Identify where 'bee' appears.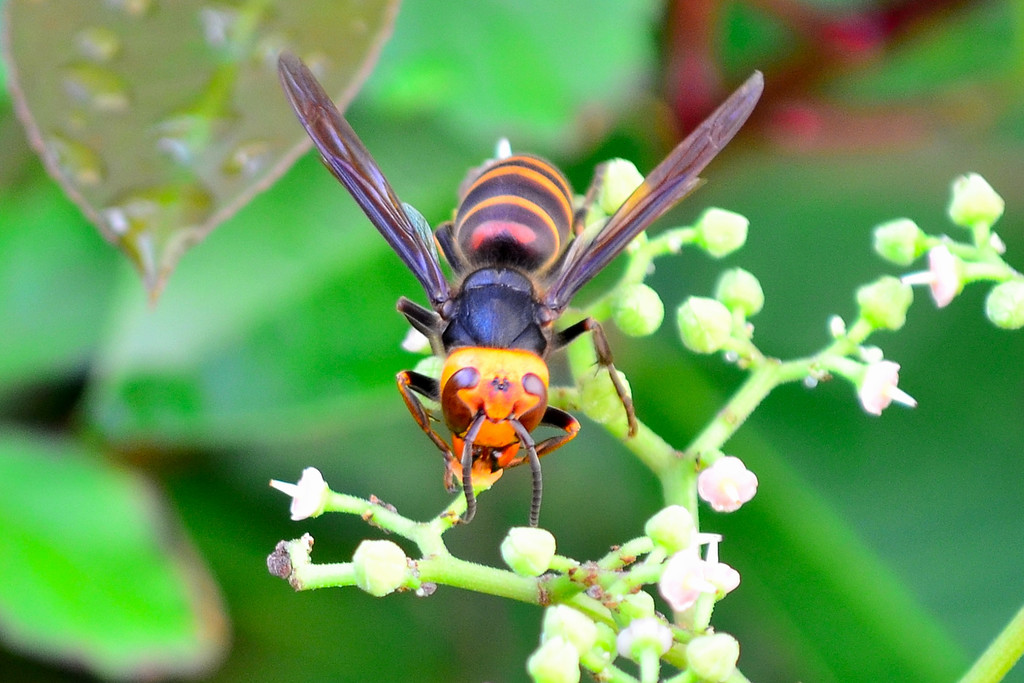
Appears at box(282, 78, 773, 538).
